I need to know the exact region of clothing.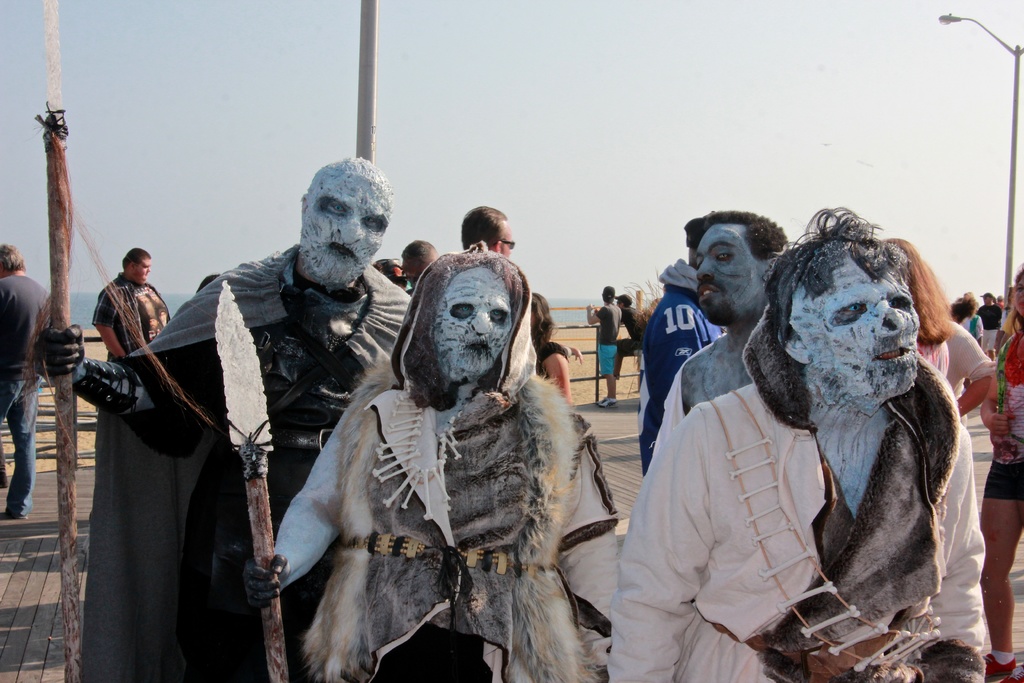
Region: left=538, top=342, right=566, bottom=374.
